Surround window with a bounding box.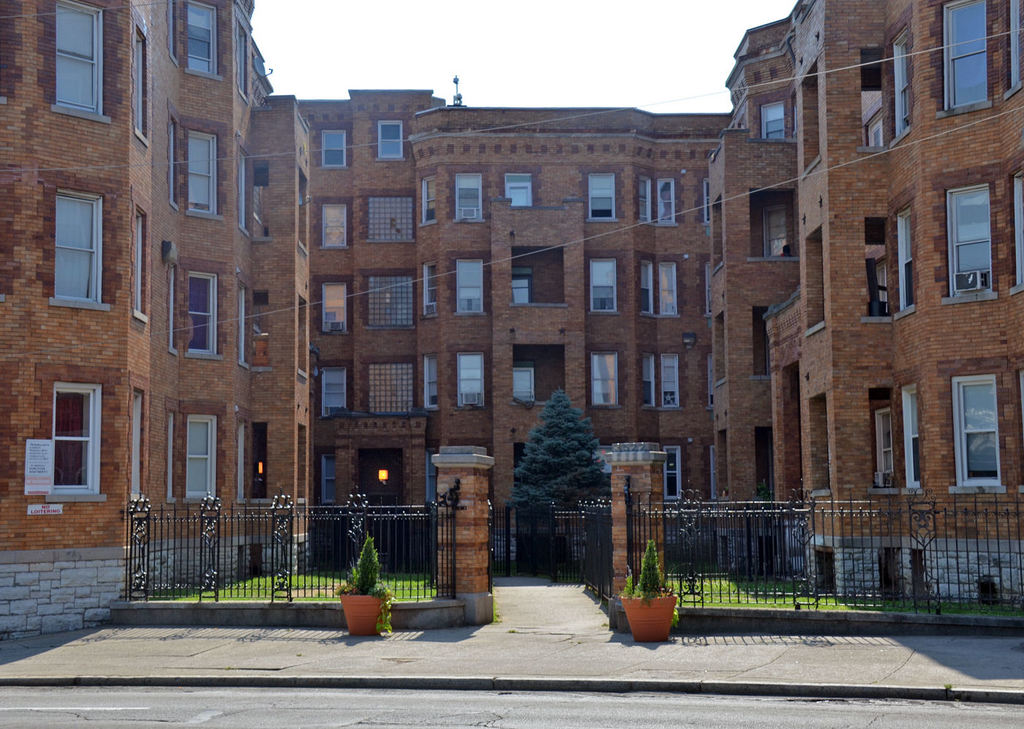
region(944, 184, 993, 306).
